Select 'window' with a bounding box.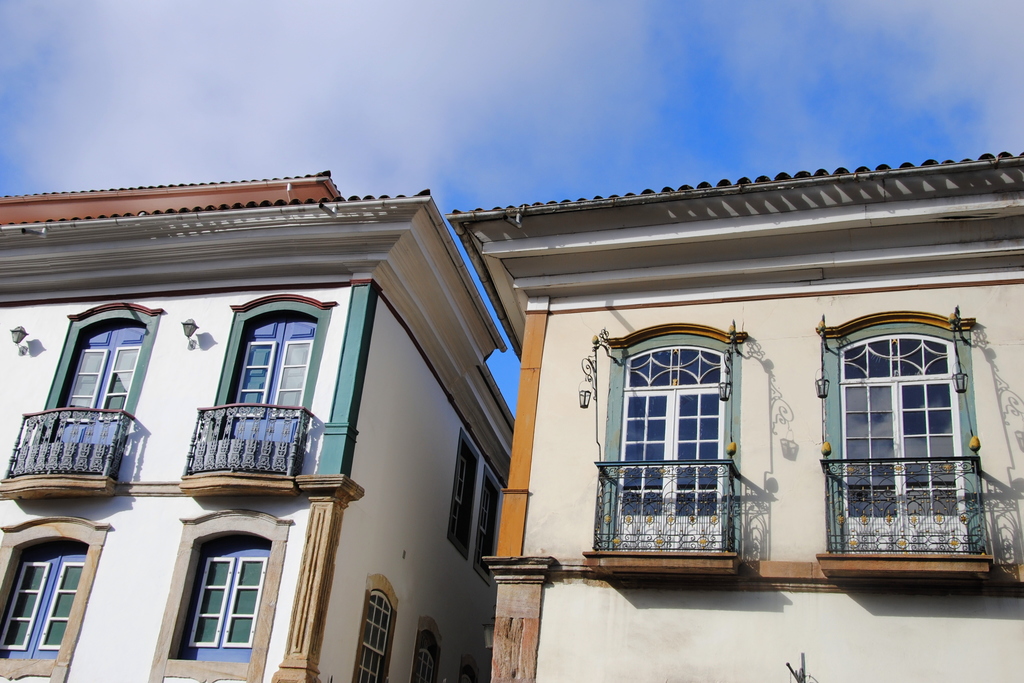
(x1=579, y1=324, x2=746, y2=572).
